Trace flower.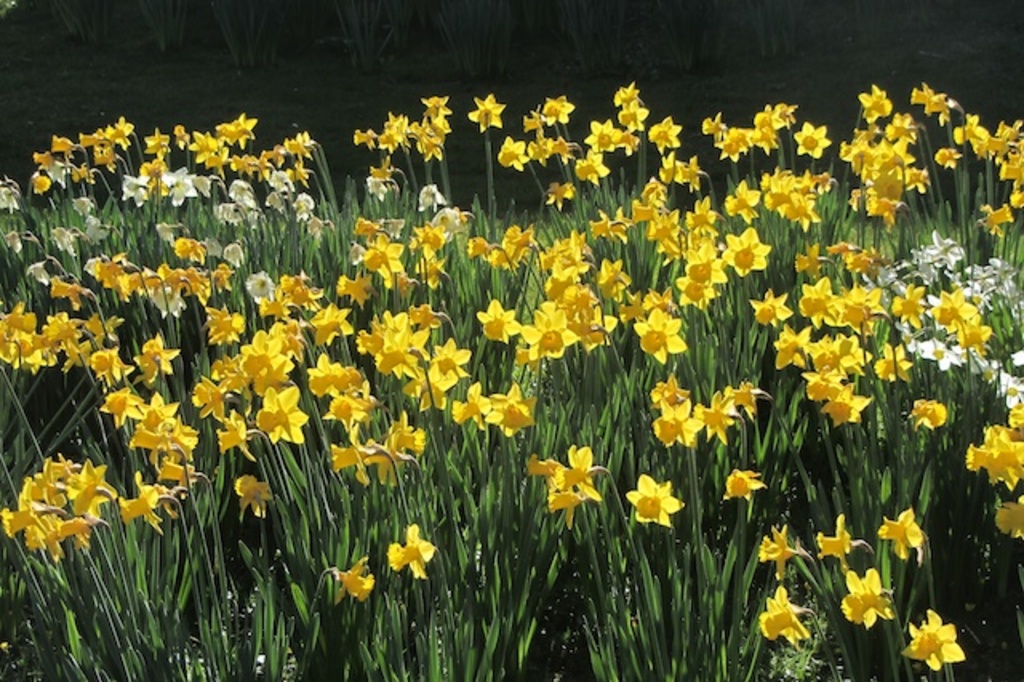
Traced to bbox=[325, 556, 379, 608].
